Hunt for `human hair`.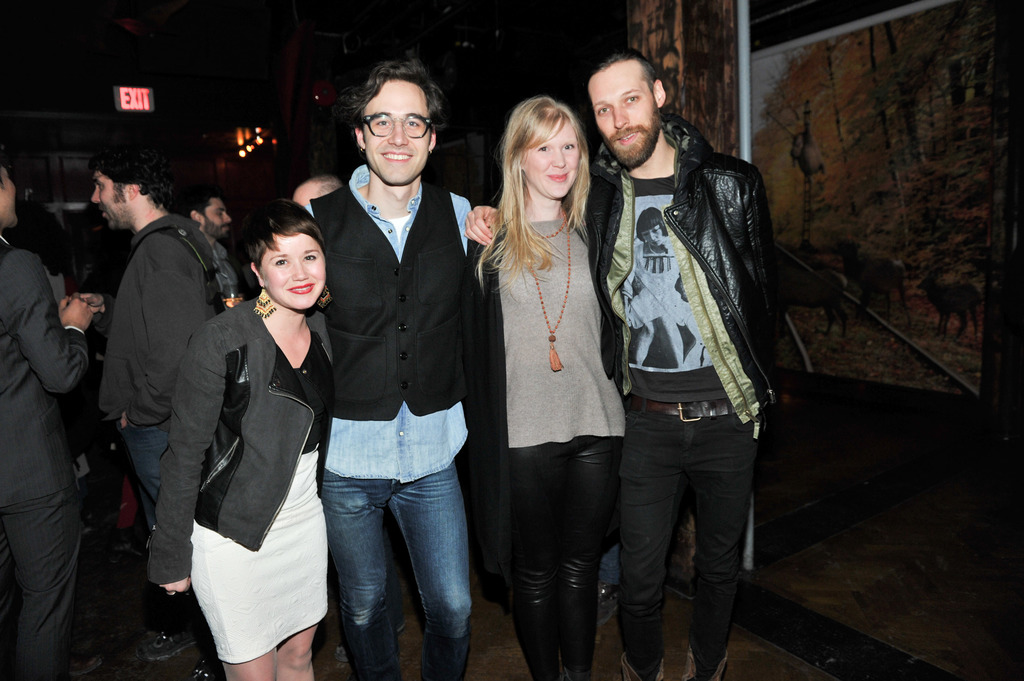
Hunted down at select_region(312, 173, 342, 198).
